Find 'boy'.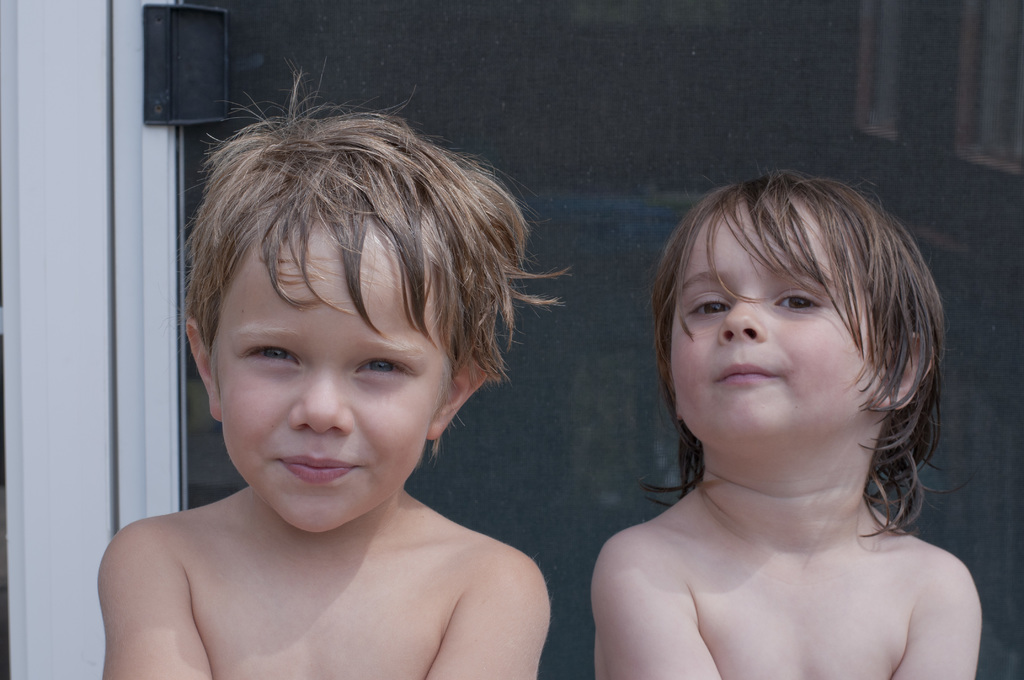
104,133,564,678.
